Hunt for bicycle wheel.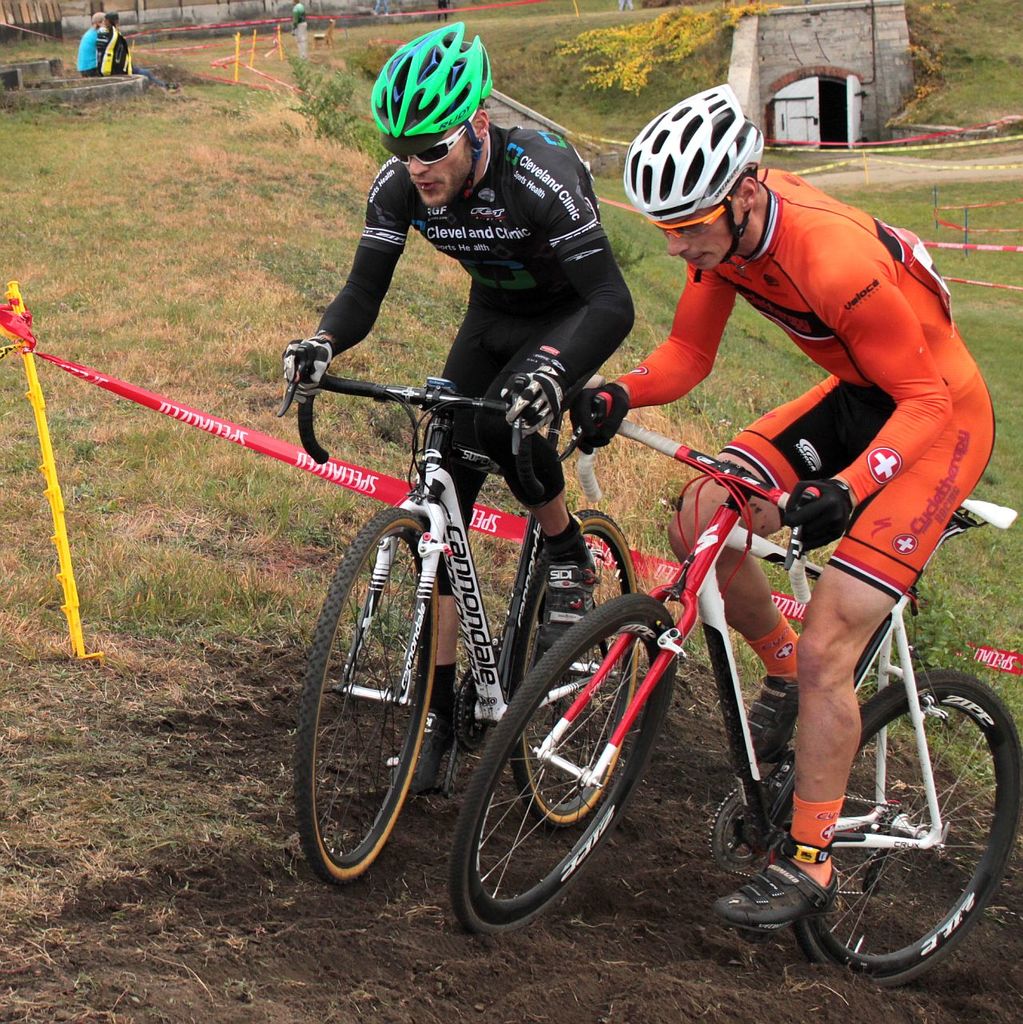
Hunted down at detection(448, 593, 677, 942).
